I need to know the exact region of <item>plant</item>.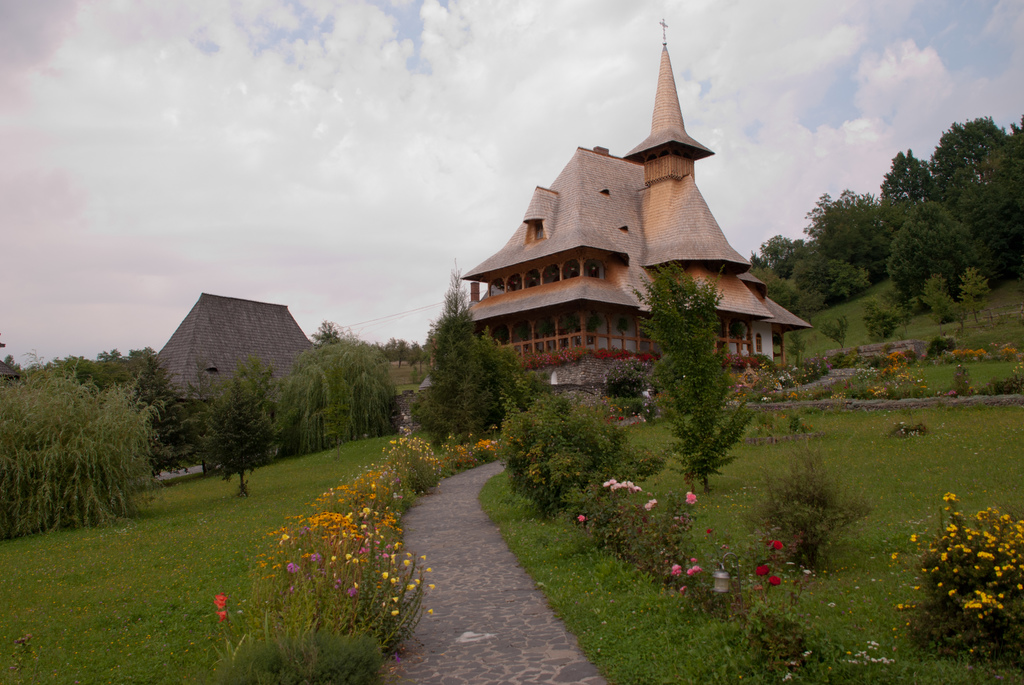
Region: box=[253, 537, 442, 646].
